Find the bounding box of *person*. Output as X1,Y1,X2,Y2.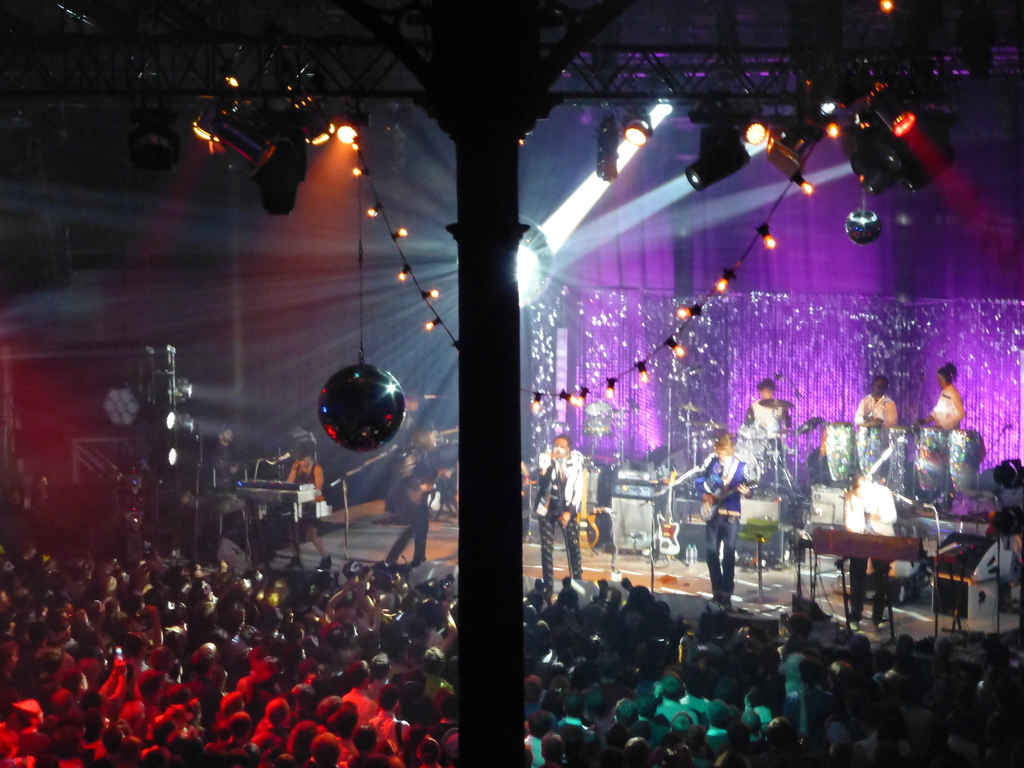
927,364,966,430.
